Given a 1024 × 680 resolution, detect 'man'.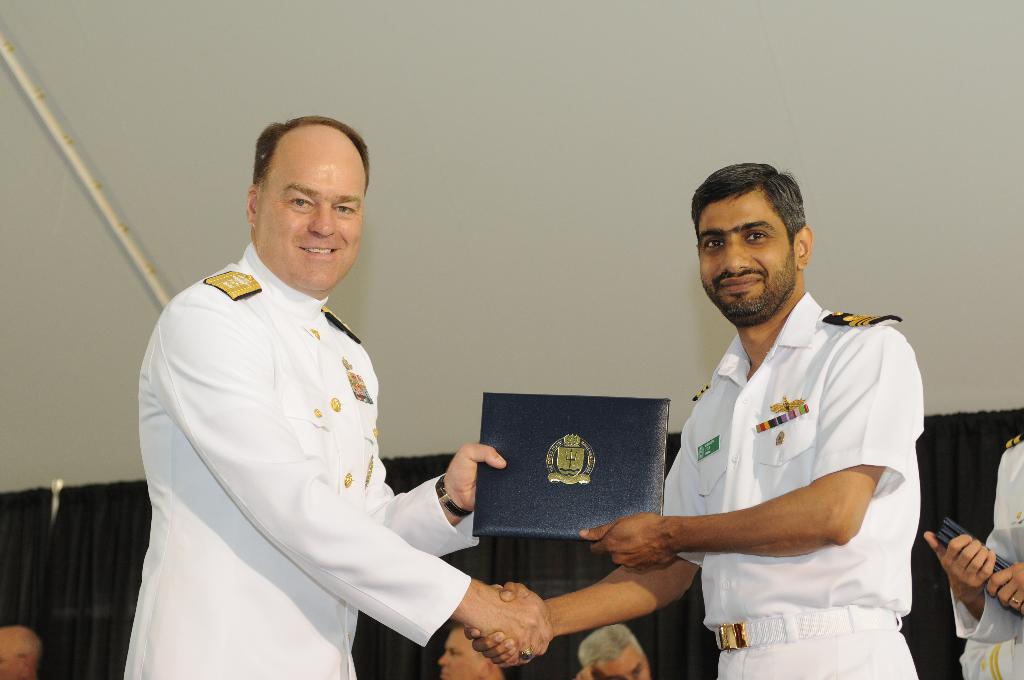
crop(150, 88, 475, 679).
